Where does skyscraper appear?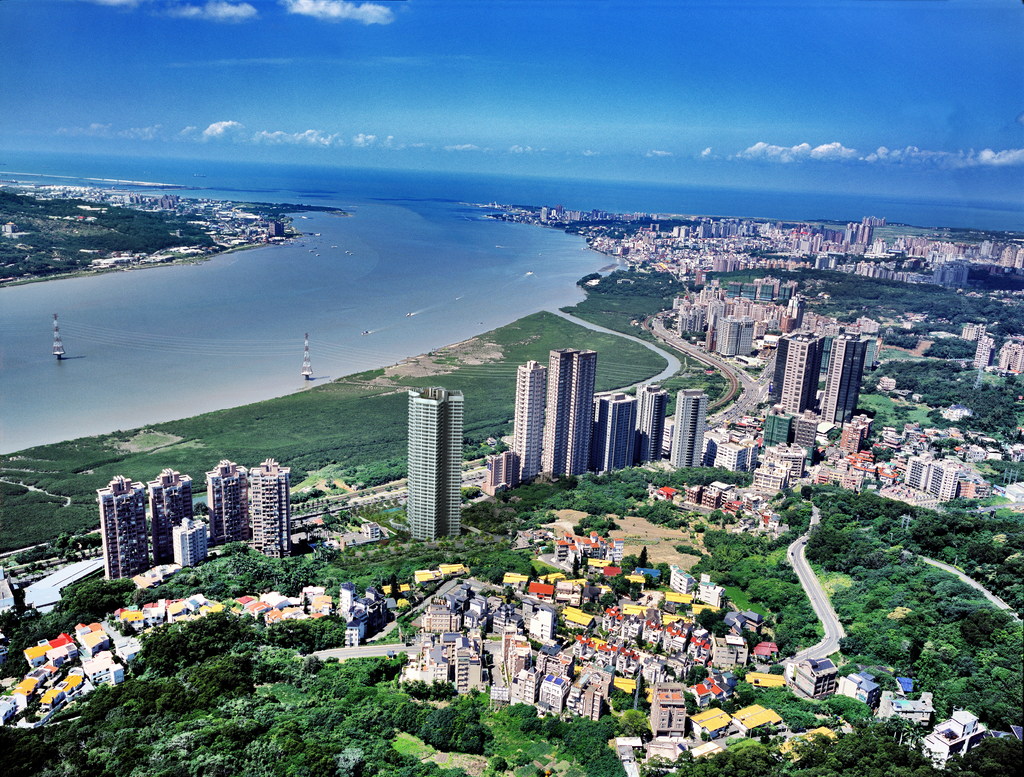
Appears at [765,335,824,414].
